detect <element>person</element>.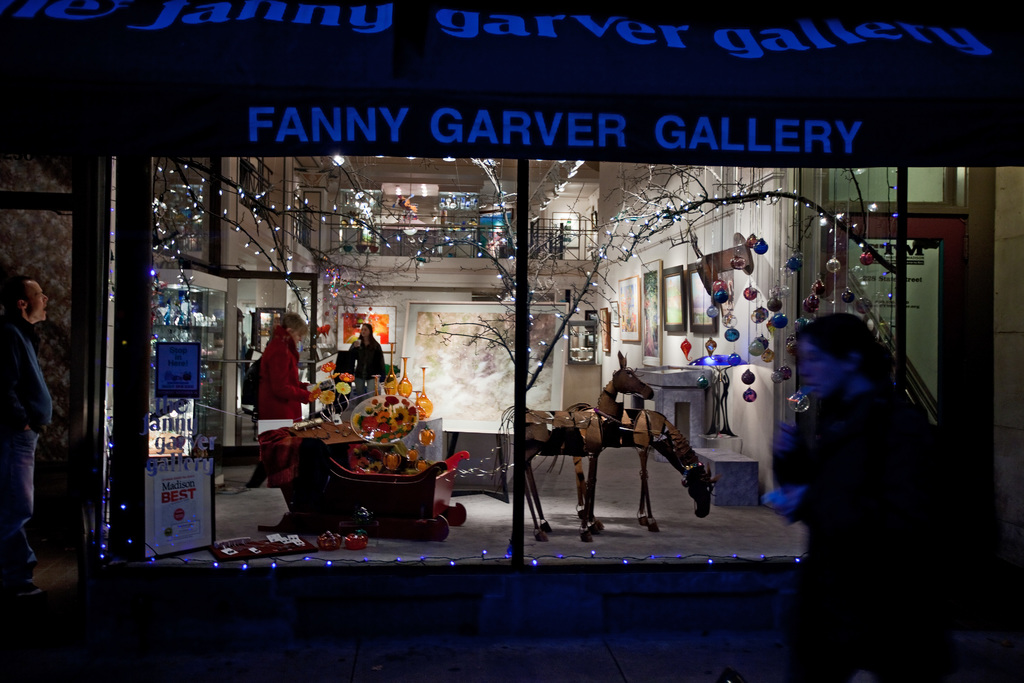
Detected at left=347, top=324, right=385, bottom=397.
